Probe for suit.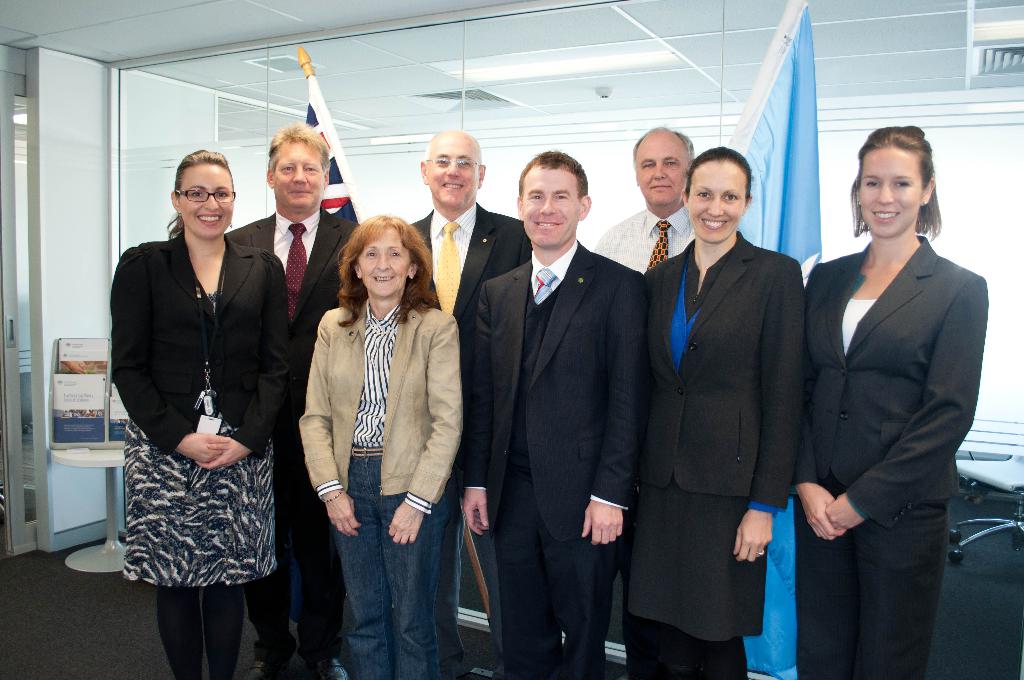
Probe result: left=214, top=206, right=368, bottom=679.
